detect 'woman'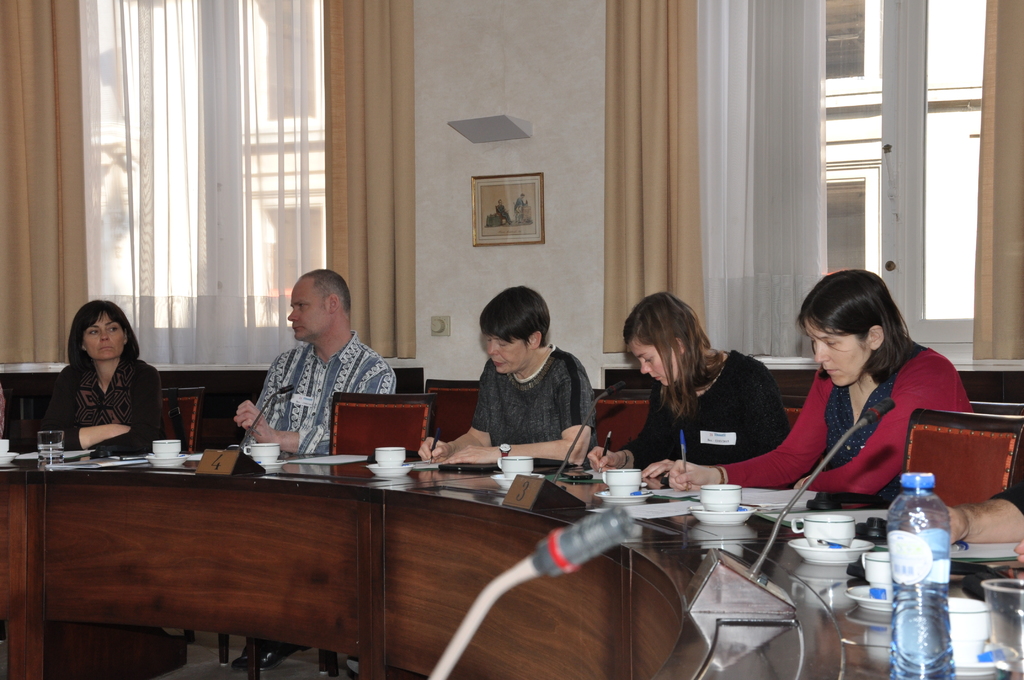
<box>573,286,787,478</box>
